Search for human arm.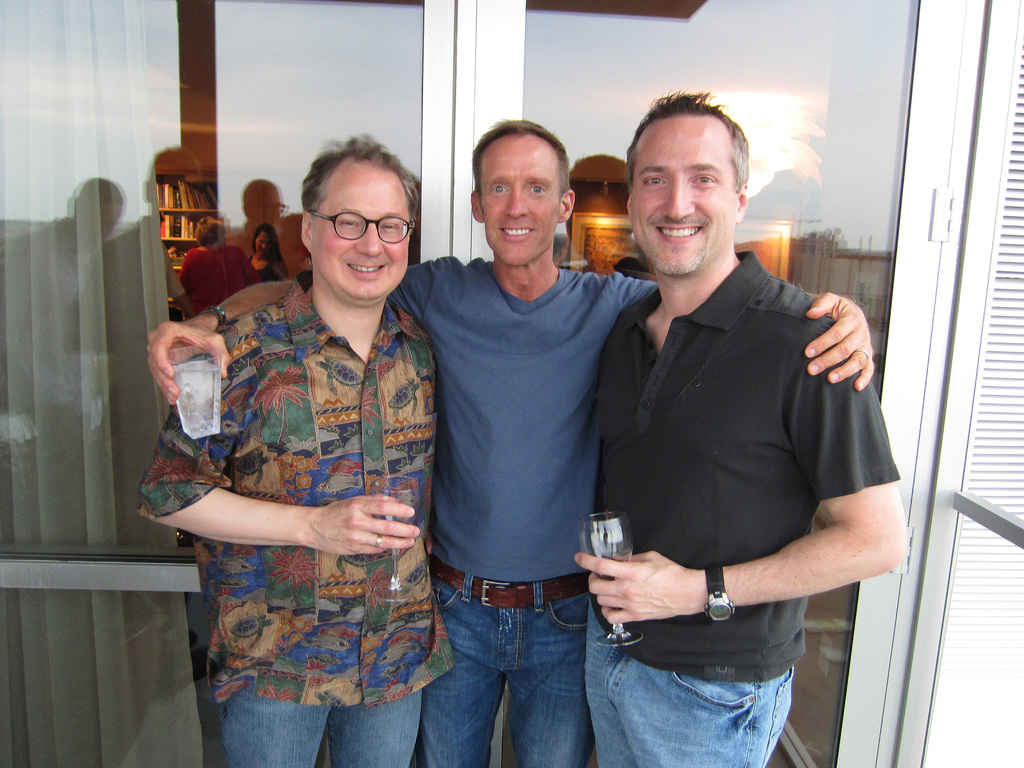
Found at BBox(636, 270, 880, 393).
